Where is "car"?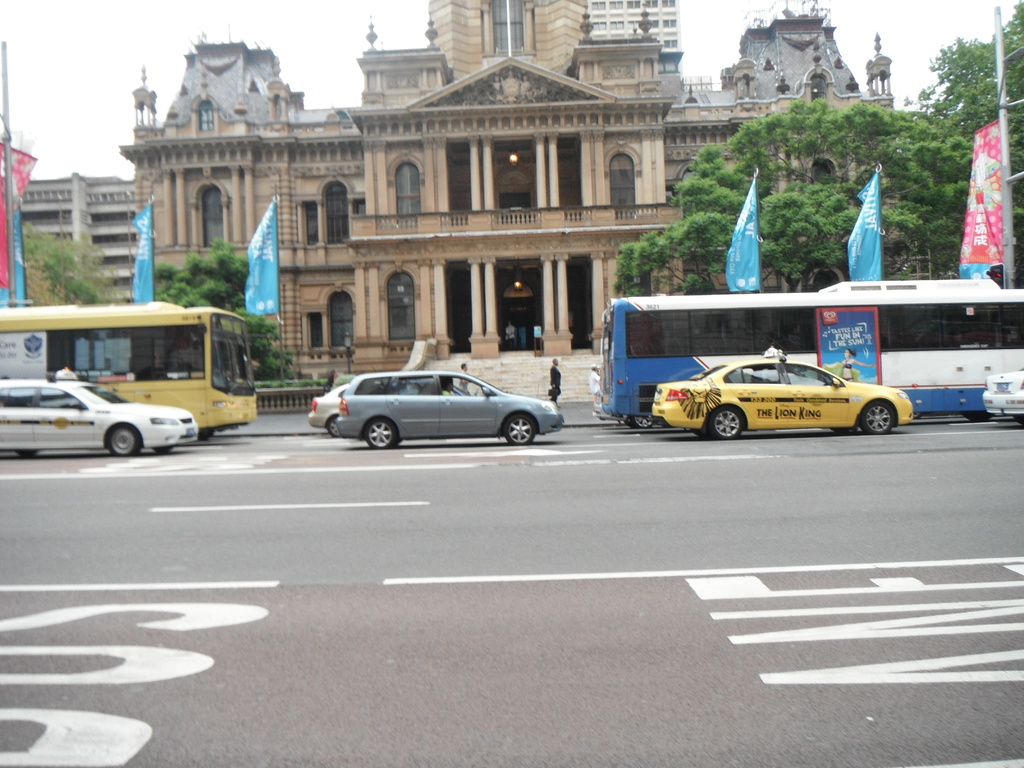
bbox=(655, 362, 913, 440).
